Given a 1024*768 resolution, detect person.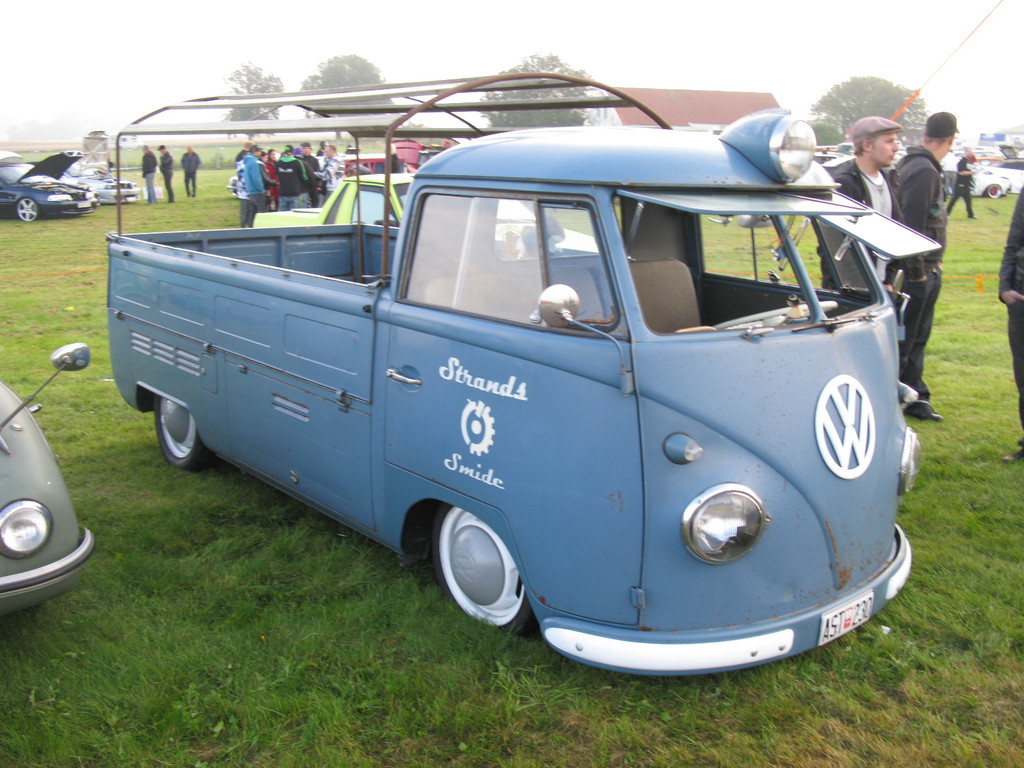
box(811, 115, 902, 296).
